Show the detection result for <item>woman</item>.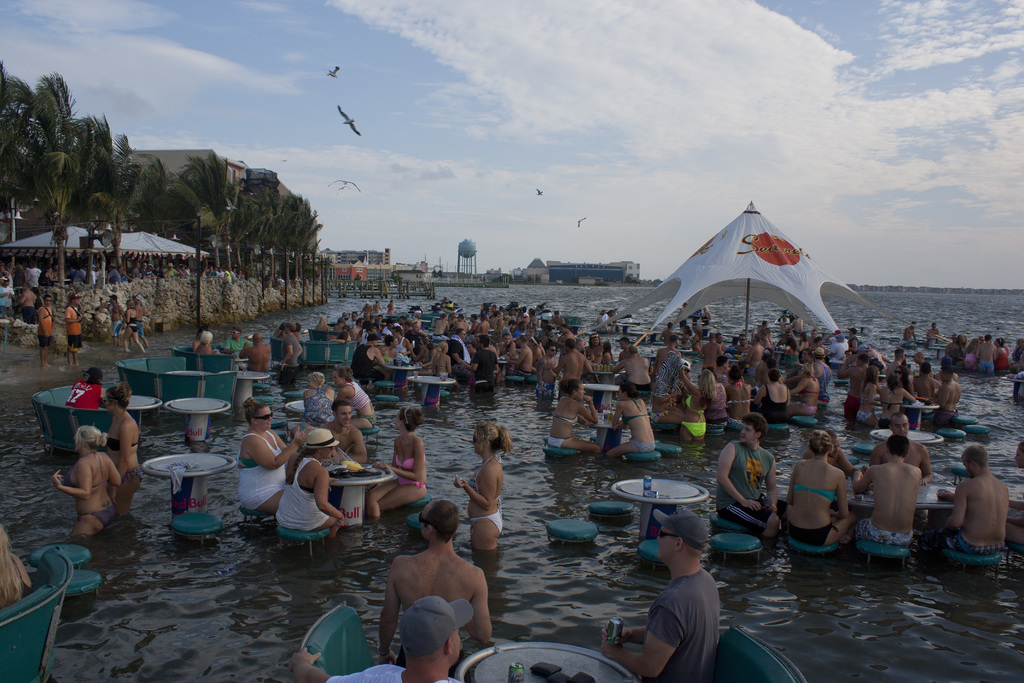
(607, 381, 652, 465).
